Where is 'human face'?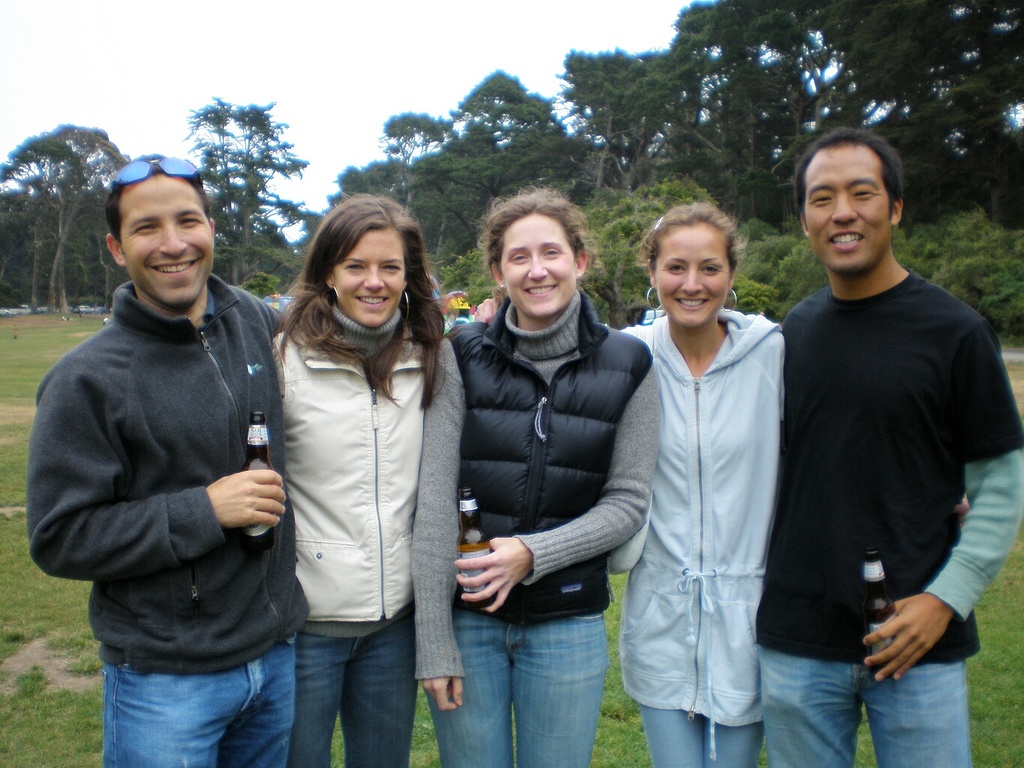
812,142,889,272.
